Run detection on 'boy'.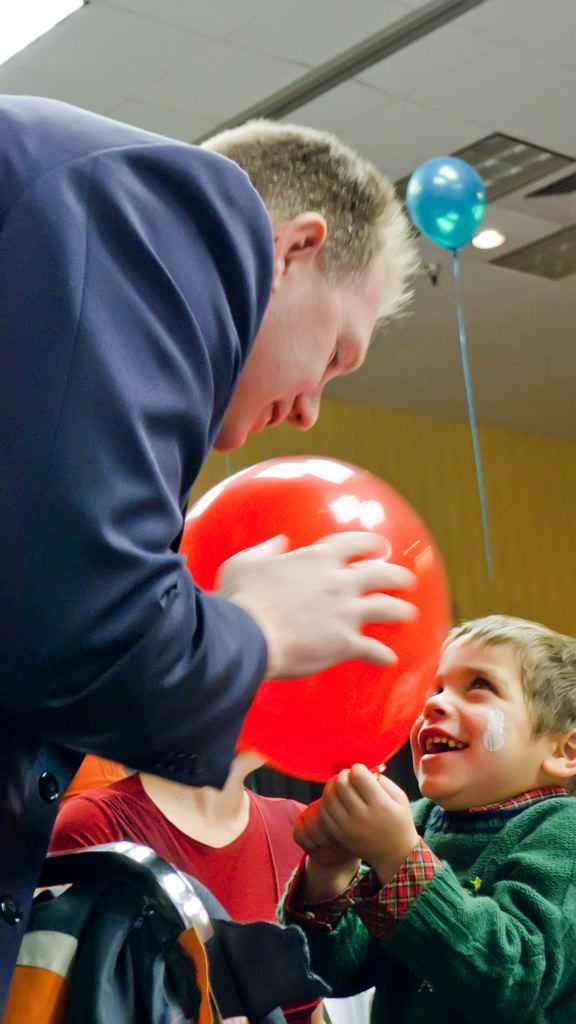
Result: select_region(277, 593, 575, 1023).
